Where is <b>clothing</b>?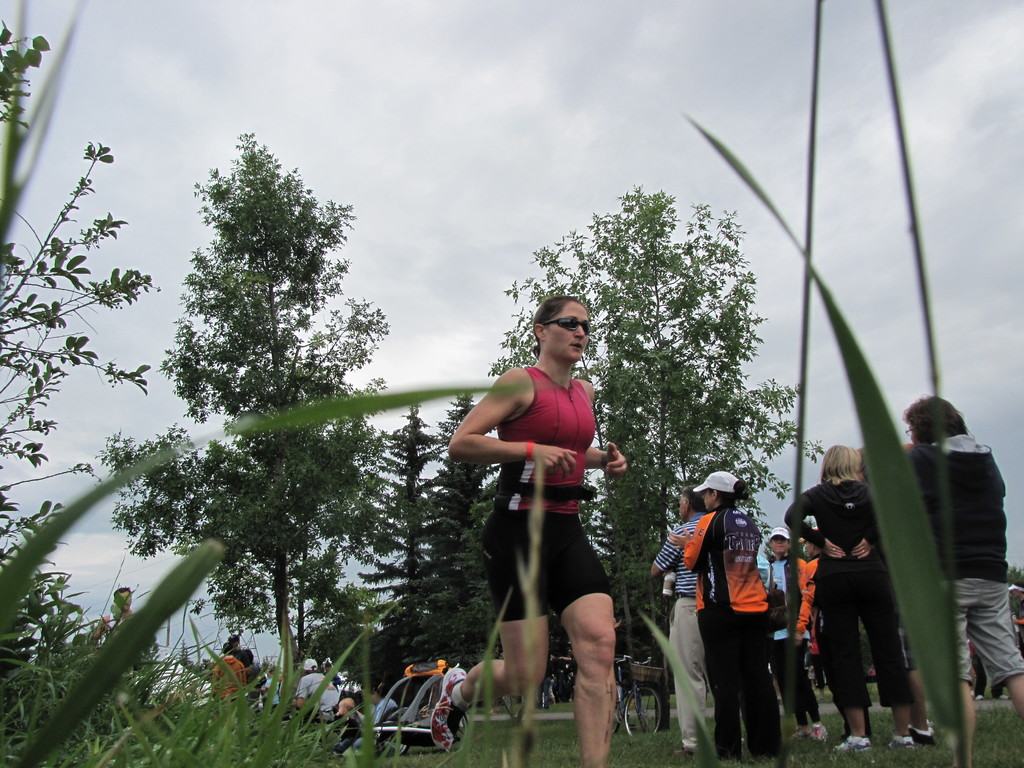
bbox=(208, 654, 242, 716).
